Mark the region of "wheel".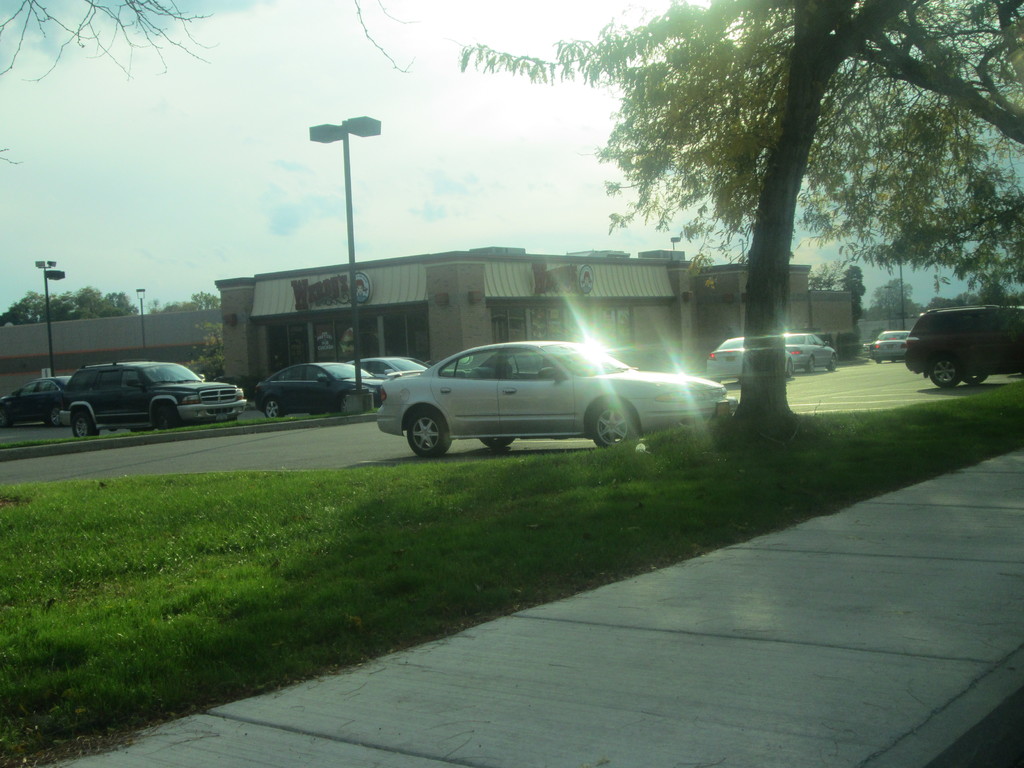
Region: Rect(263, 397, 282, 418).
